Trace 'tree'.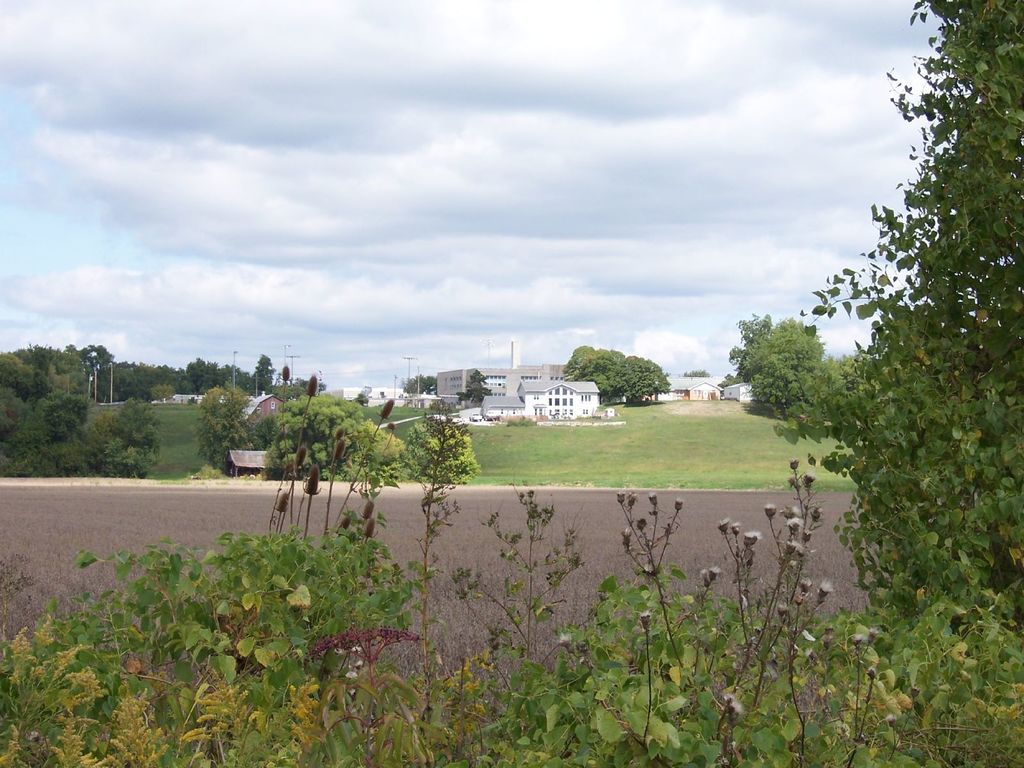
Traced to {"left": 555, "top": 336, "right": 675, "bottom": 404}.
